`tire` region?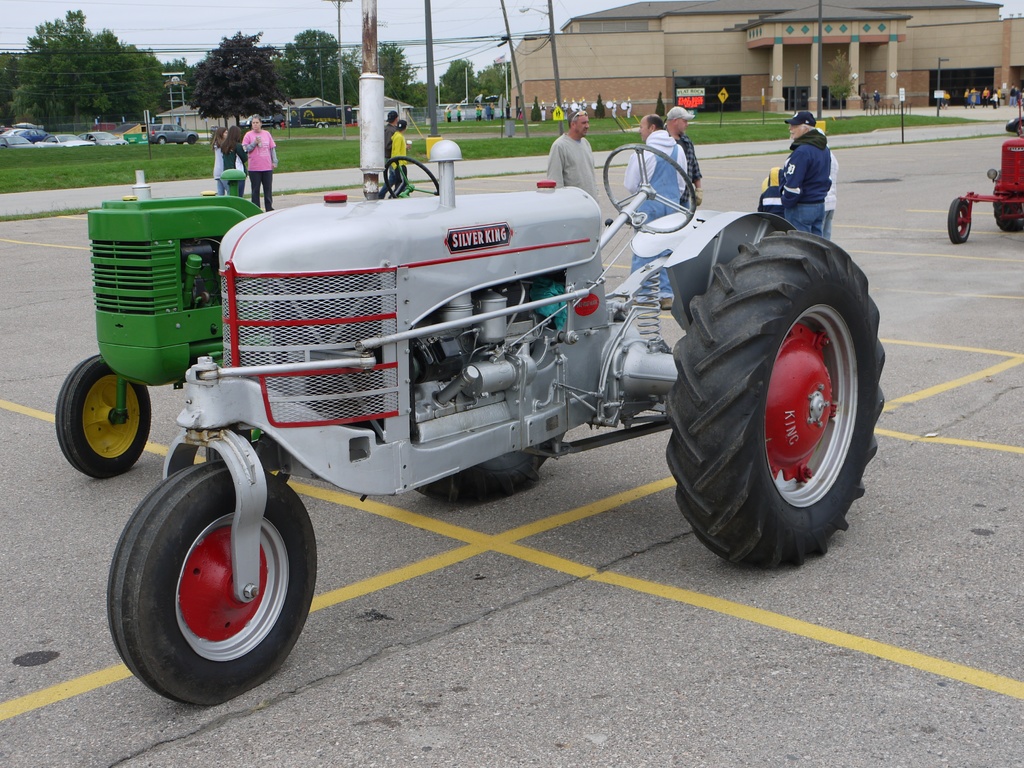
(669, 211, 877, 561)
